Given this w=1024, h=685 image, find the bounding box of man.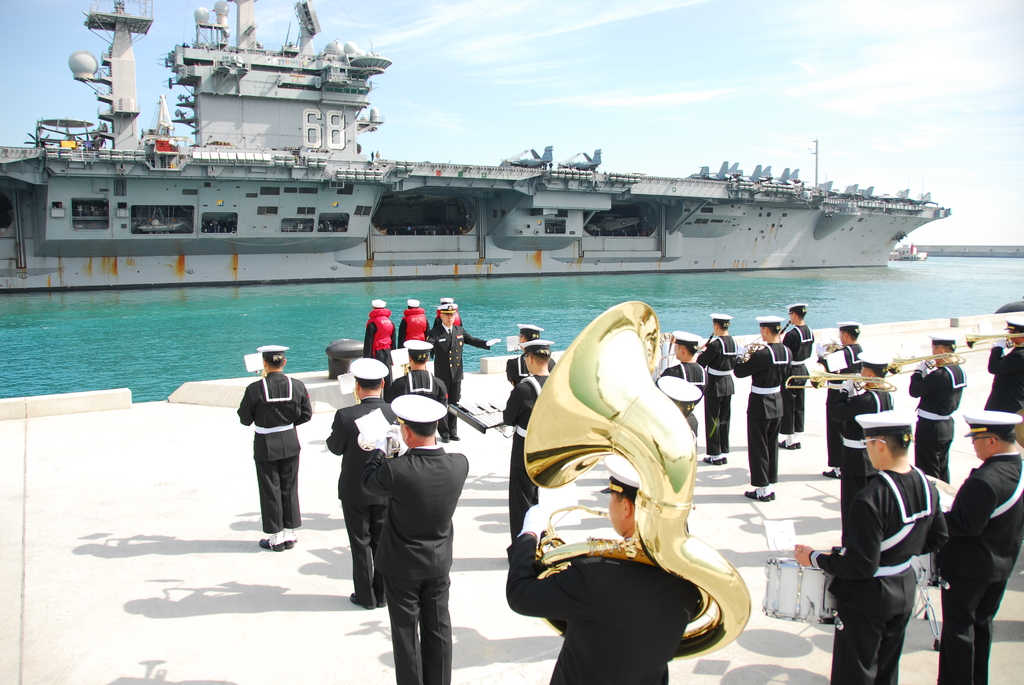
left=365, top=393, right=472, bottom=684.
